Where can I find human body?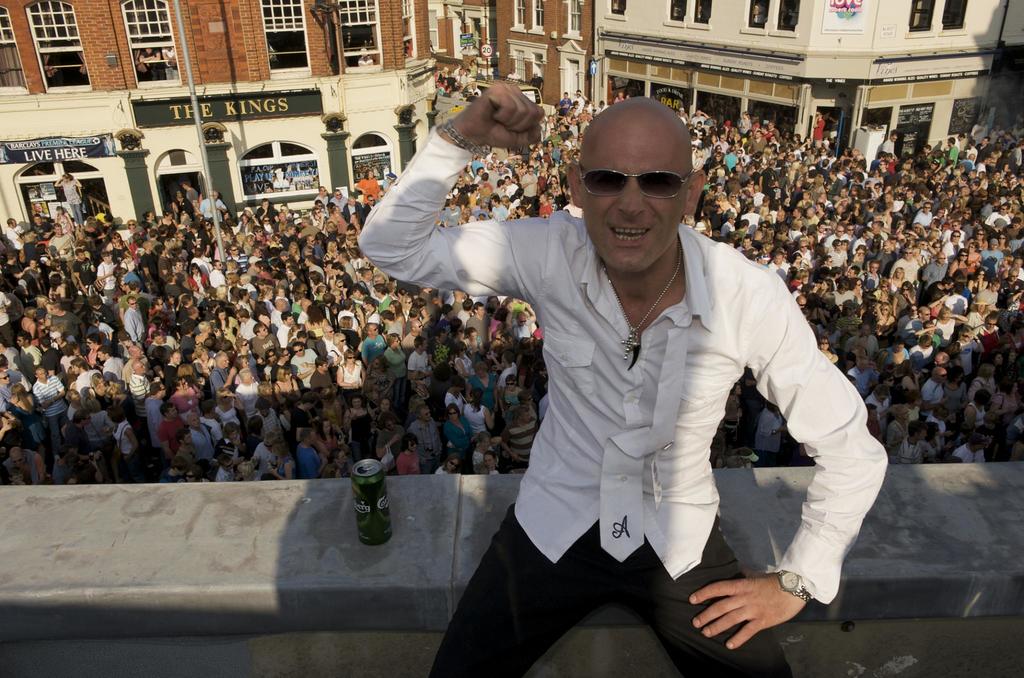
You can find it at <region>195, 321, 207, 338</region>.
